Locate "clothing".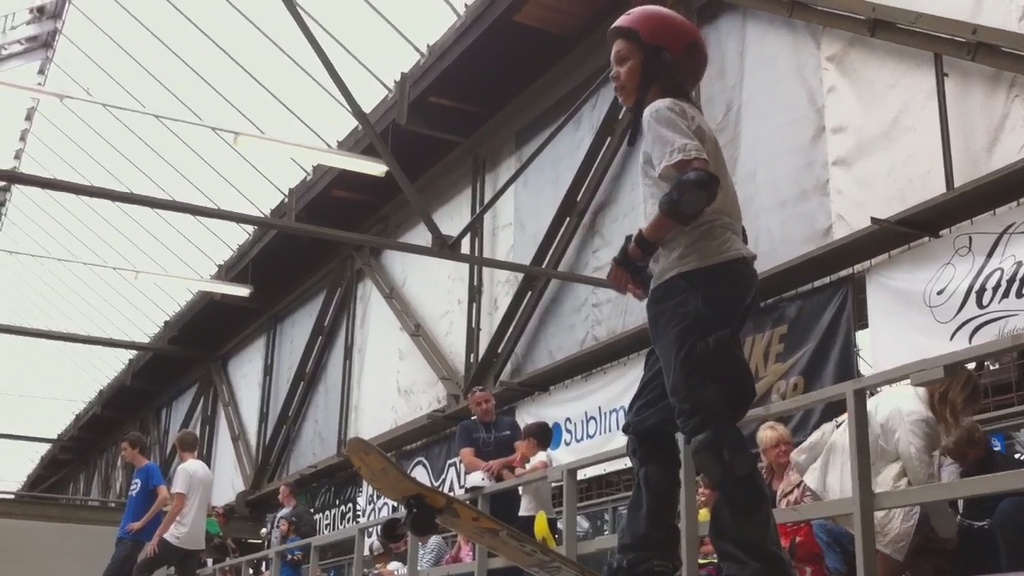
Bounding box: (left=608, top=101, right=794, bottom=575).
